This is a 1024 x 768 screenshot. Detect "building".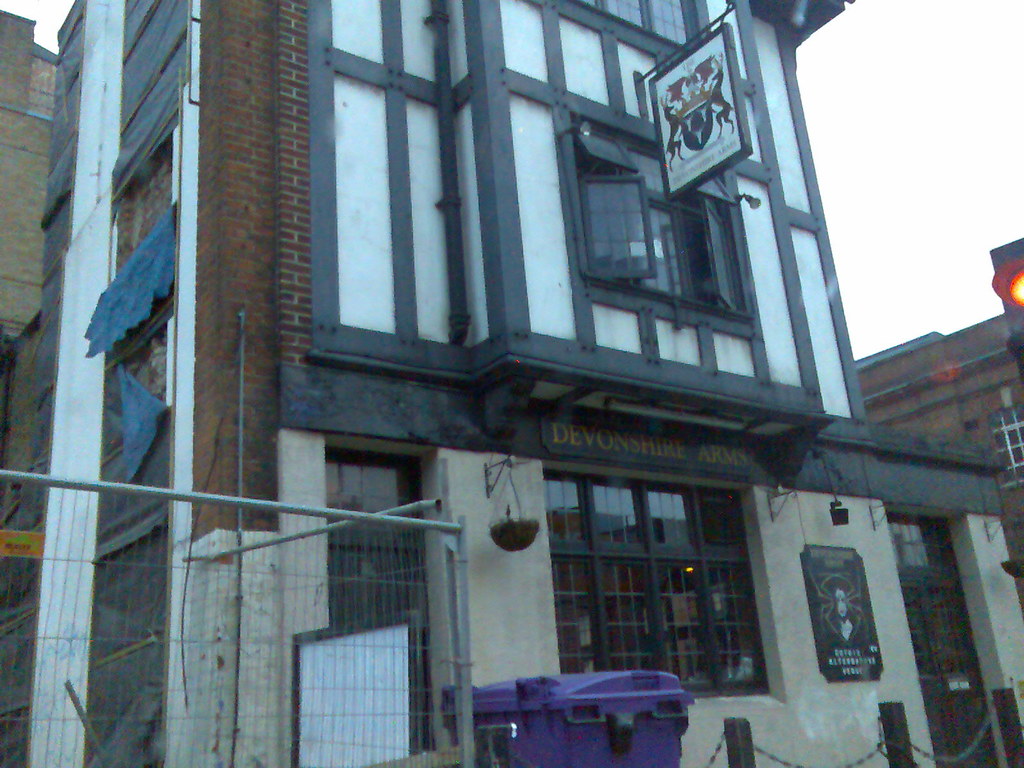
{"x1": 854, "y1": 311, "x2": 1023, "y2": 584}.
